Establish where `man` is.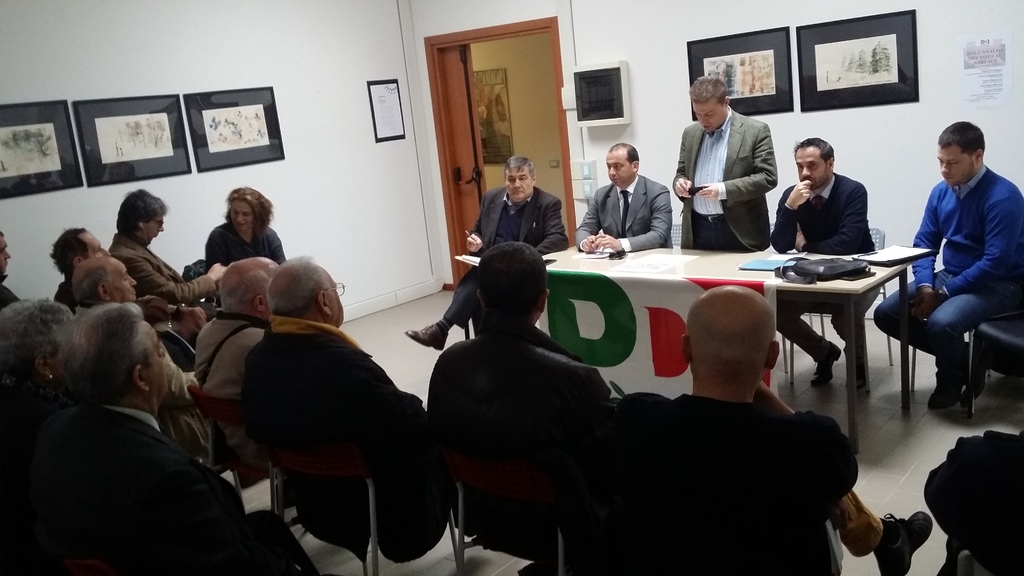
Established at {"left": 770, "top": 140, "right": 875, "bottom": 388}.
